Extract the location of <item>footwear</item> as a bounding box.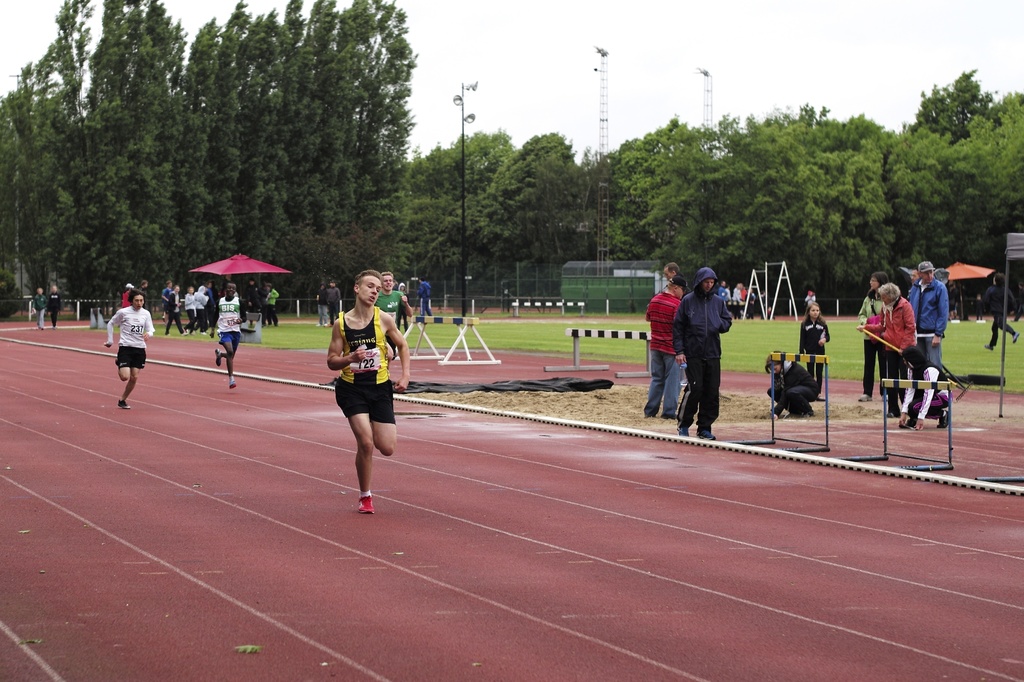
<region>229, 374, 236, 389</region>.
